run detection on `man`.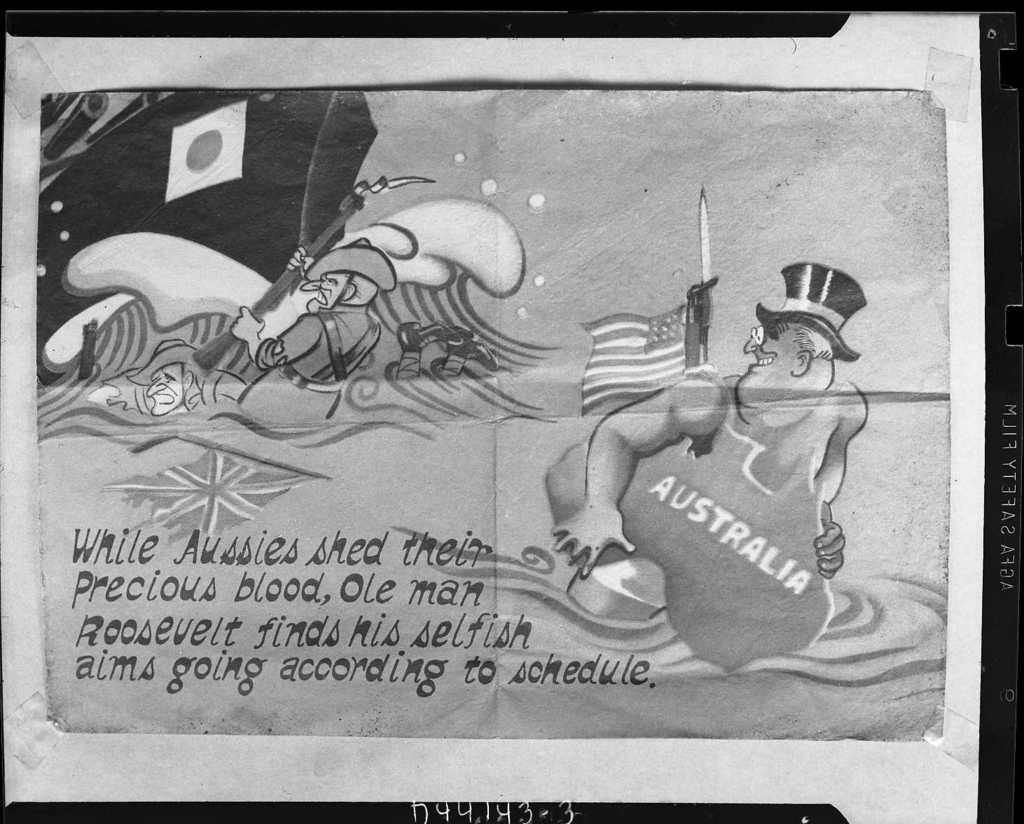
Result: Rect(230, 237, 391, 432).
